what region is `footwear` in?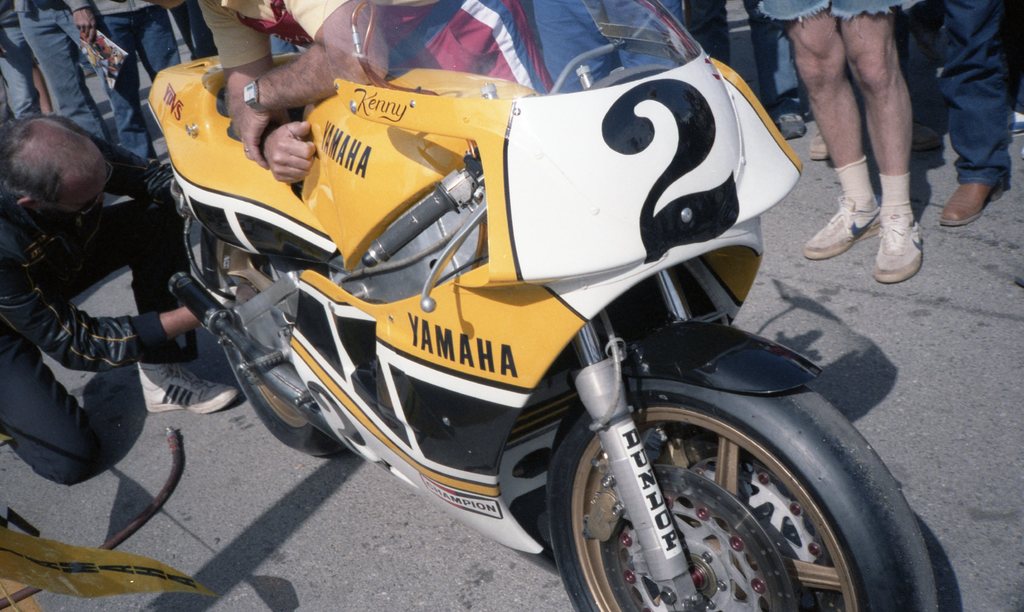
bbox=[1004, 105, 1023, 138].
